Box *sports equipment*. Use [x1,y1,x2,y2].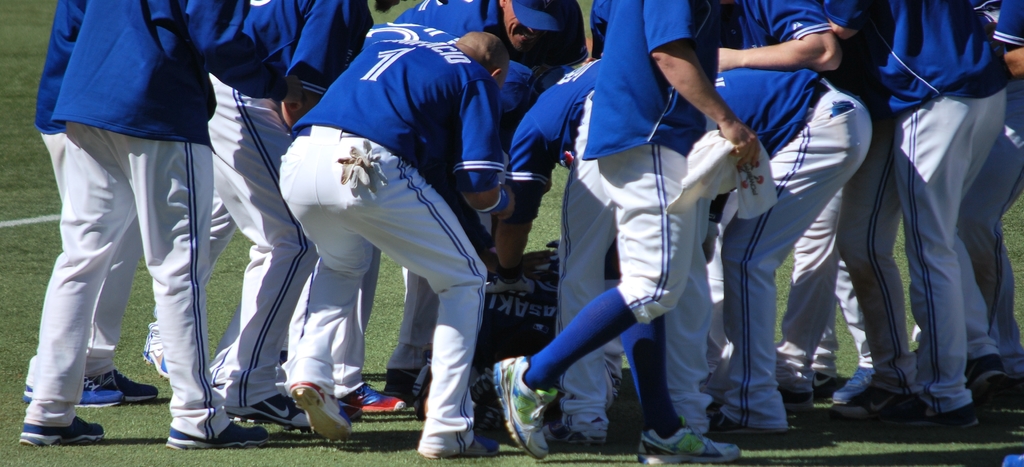
[490,359,564,459].
